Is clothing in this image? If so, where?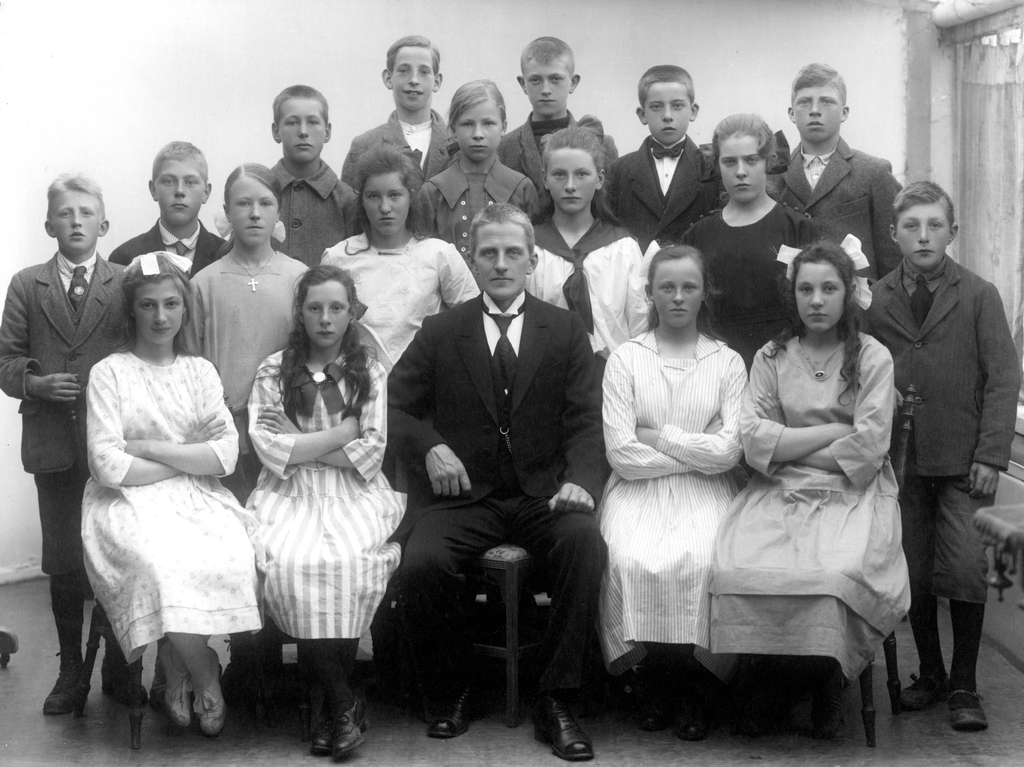
Yes, at bbox=(529, 204, 643, 378).
